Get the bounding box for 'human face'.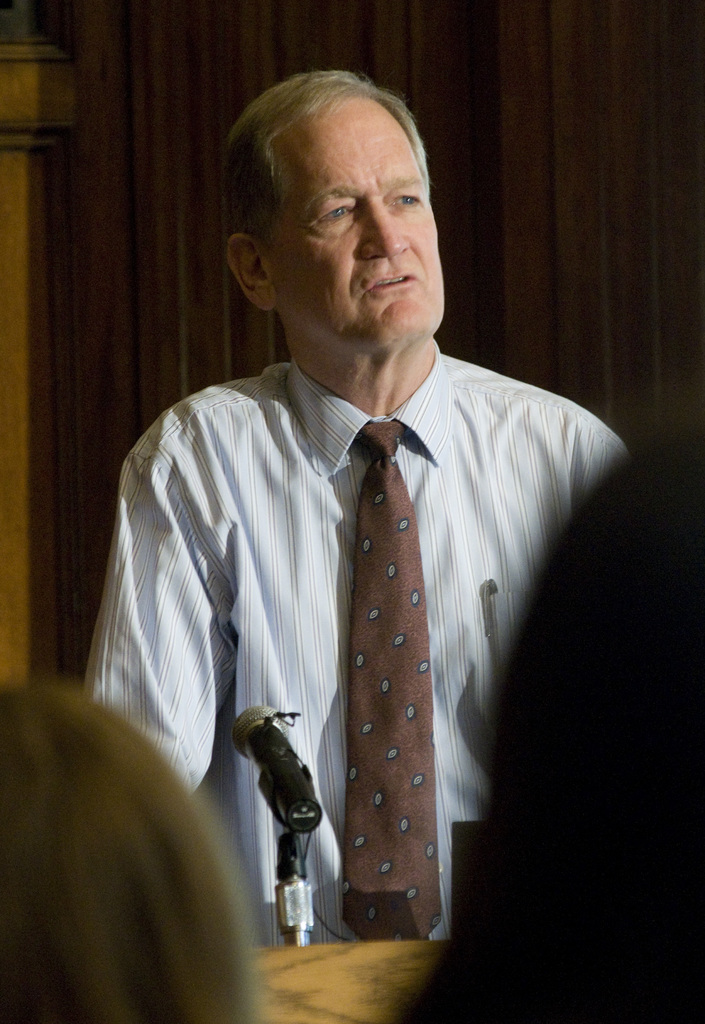
region(269, 99, 440, 357).
